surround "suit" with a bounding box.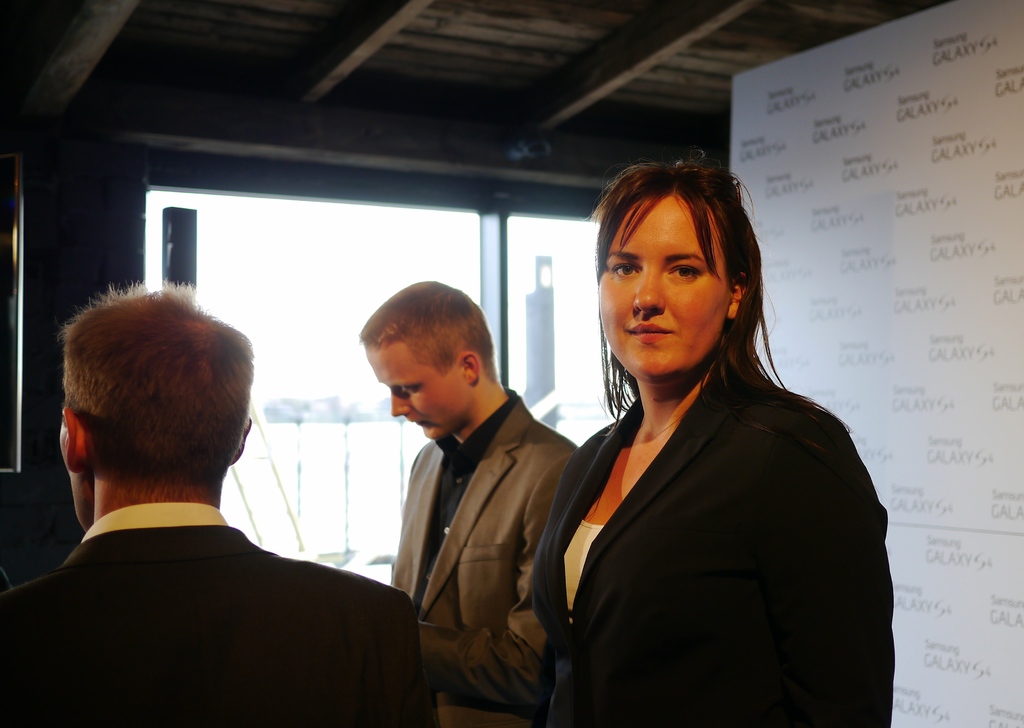
{"x1": 400, "y1": 384, "x2": 585, "y2": 727}.
